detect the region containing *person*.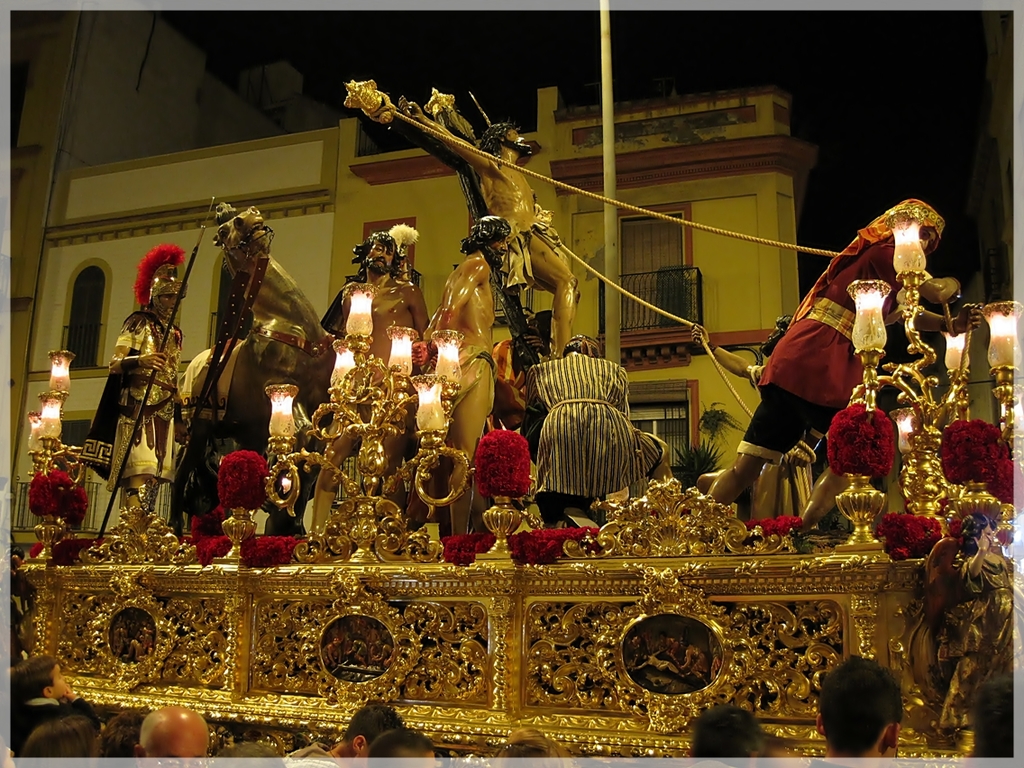
[x1=77, y1=243, x2=184, y2=517].
